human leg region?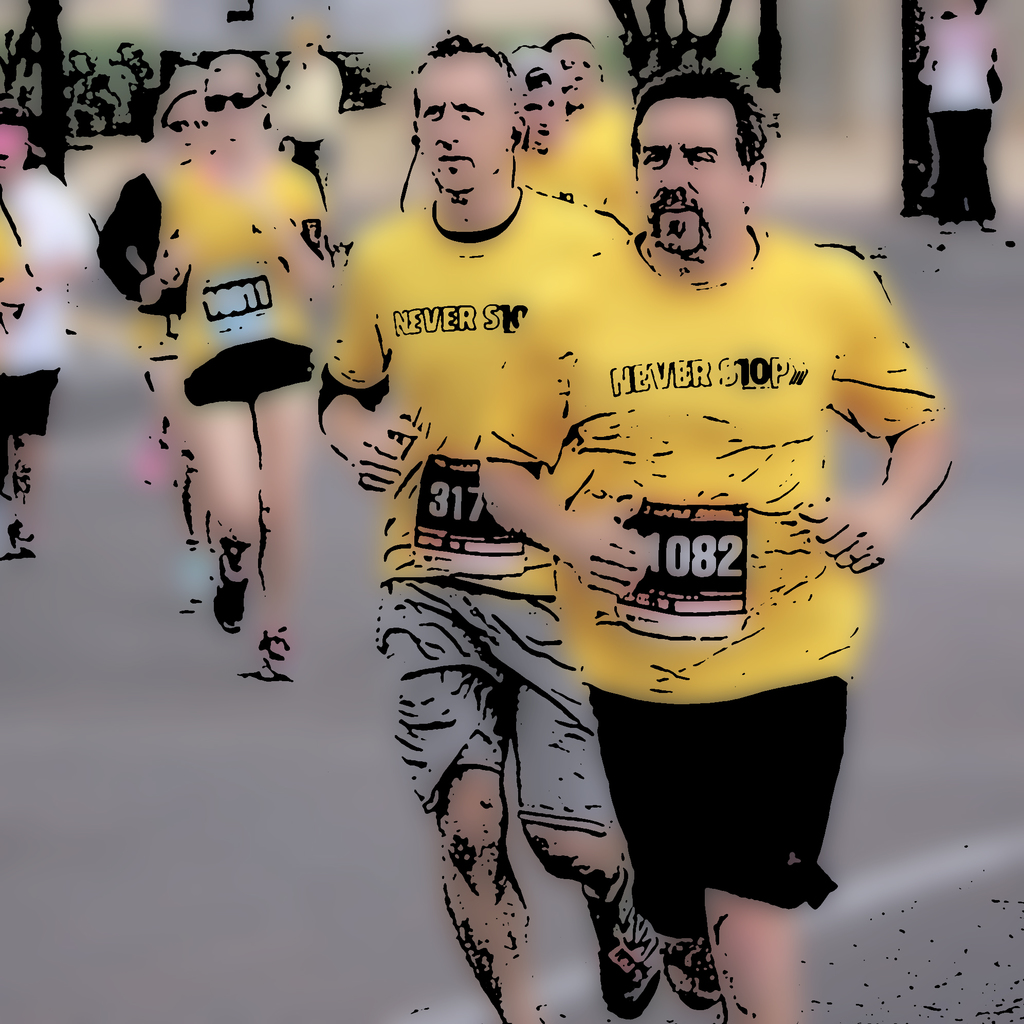
<box>705,889,796,1022</box>
